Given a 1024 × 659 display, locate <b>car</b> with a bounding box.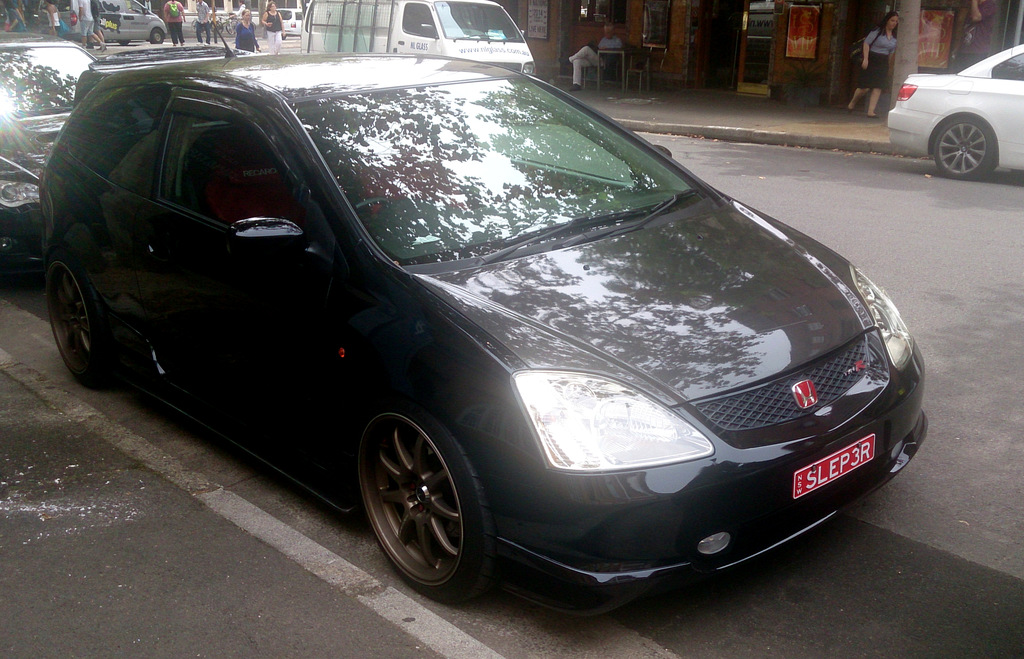
Located: 56/59/936/615.
